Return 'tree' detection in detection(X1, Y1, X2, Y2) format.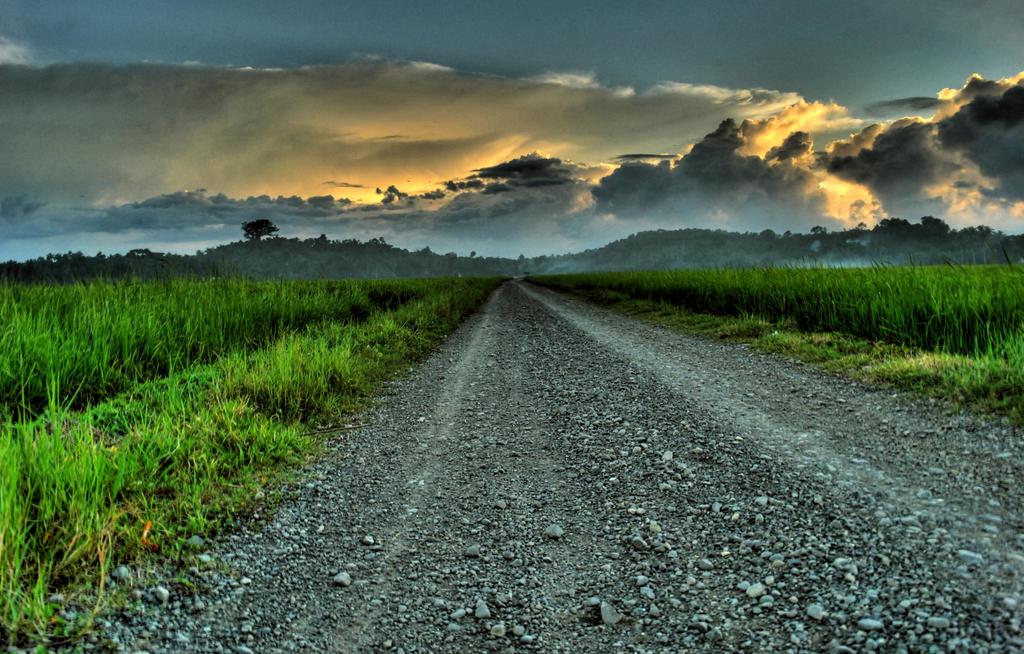
detection(808, 229, 828, 240).
